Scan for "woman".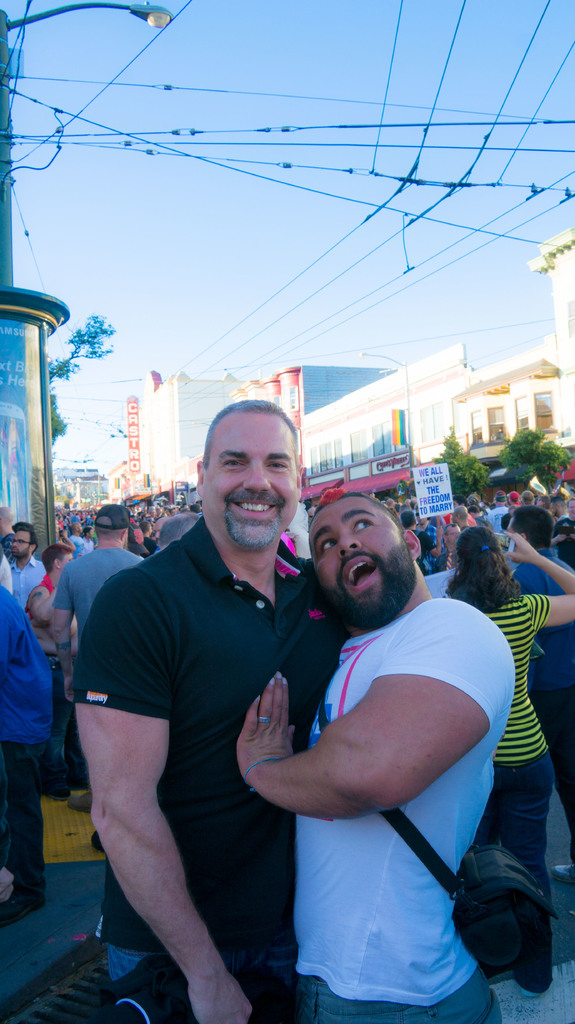
Scan result: 446,512,574,904.
